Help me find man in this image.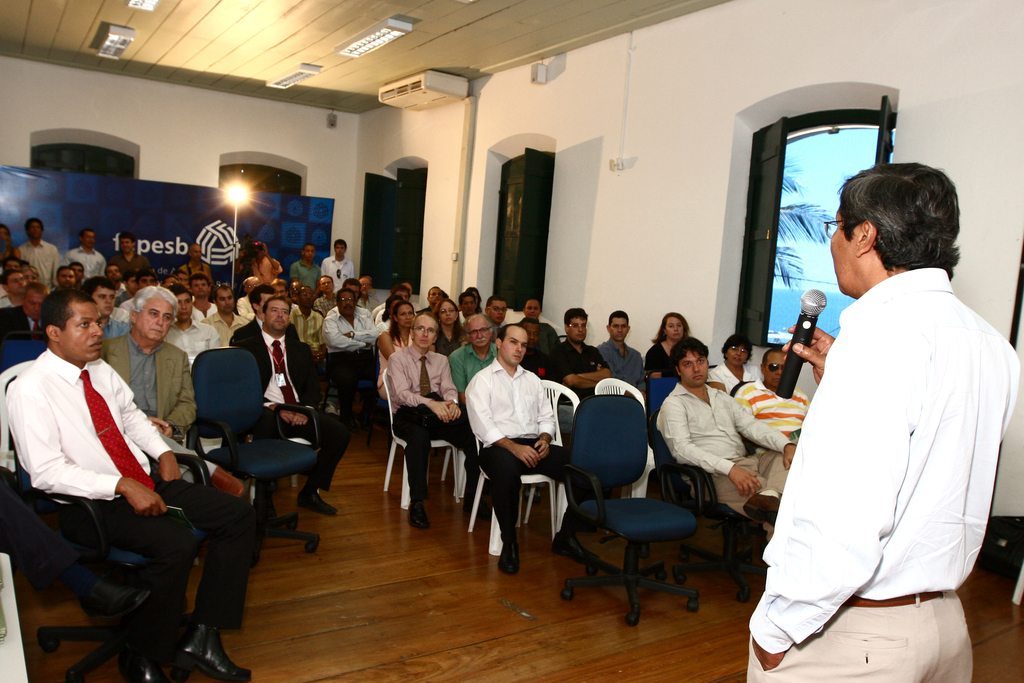
Found it: {"x1": 516, "y1": 317, "x2": 557, "y2": 382}.
